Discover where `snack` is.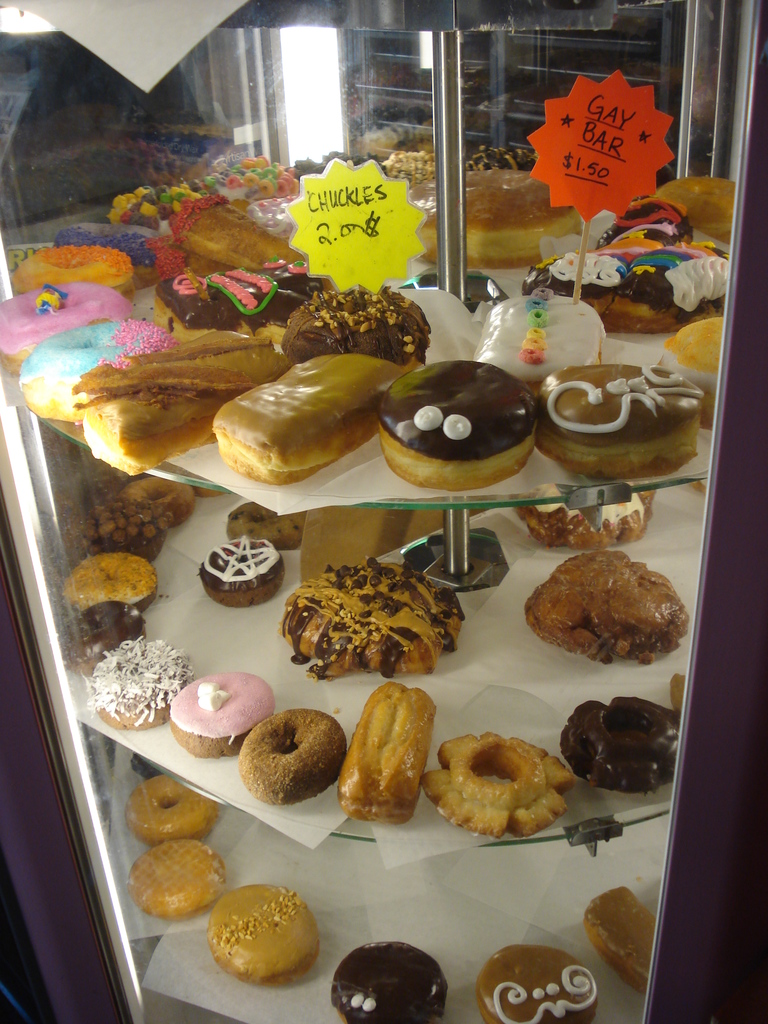
Discovered at (left=216, top=348, right=415, bottom=479).
